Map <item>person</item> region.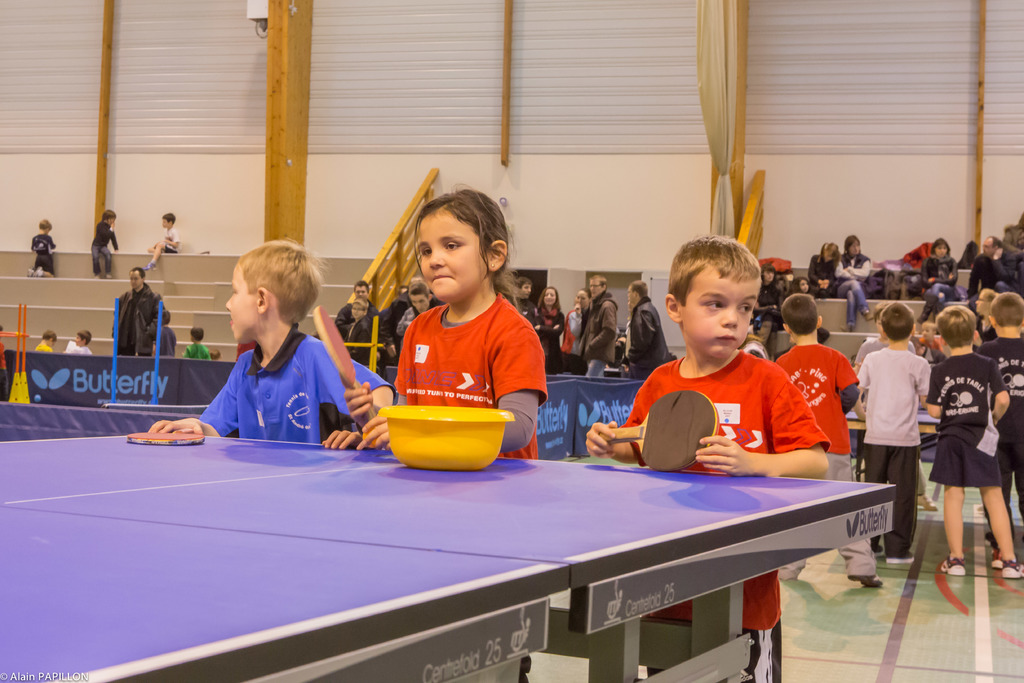
Mapped to rect(33, 329, 56, 352).
